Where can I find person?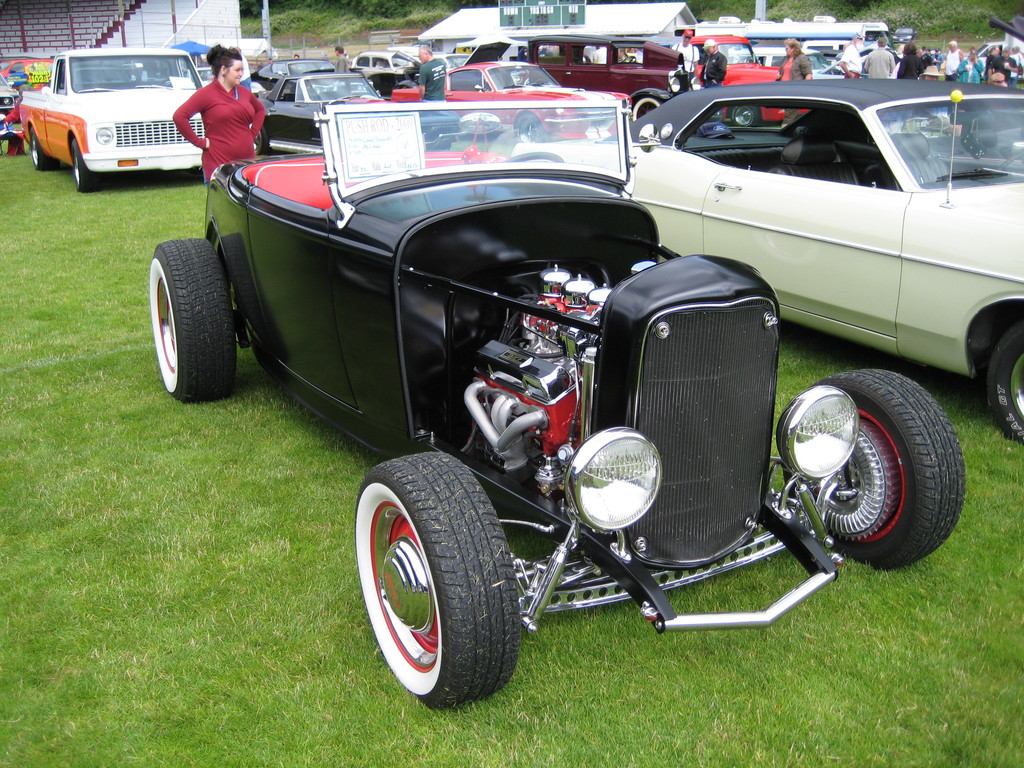
You can find it at [1011, 44, 1023, 67].
